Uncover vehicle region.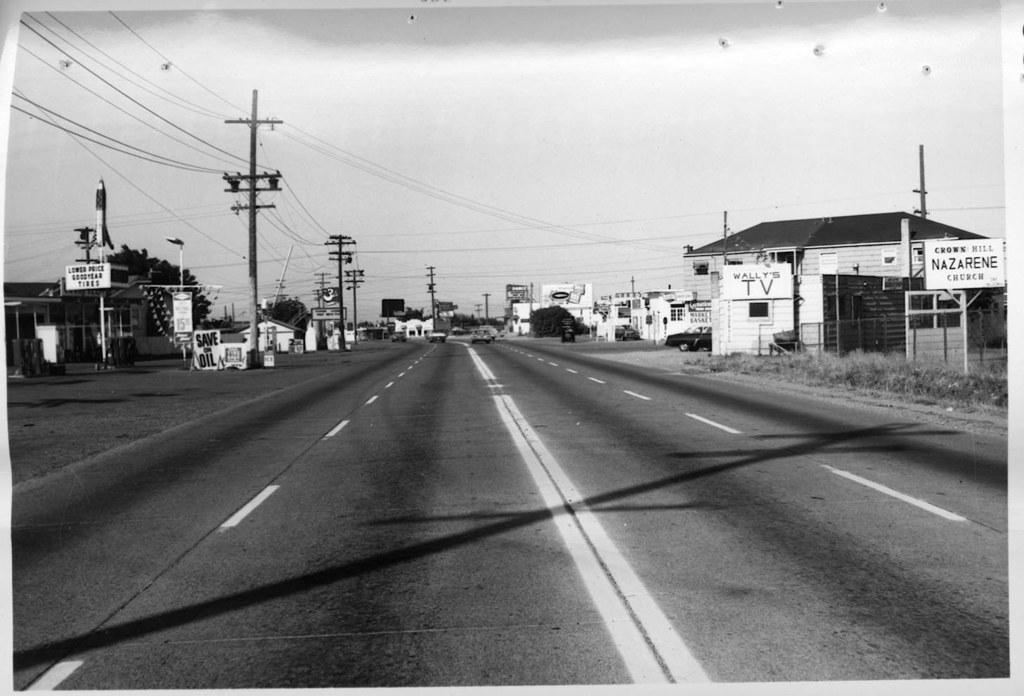
Uncovered: <box>664,323,711,353</box>.
